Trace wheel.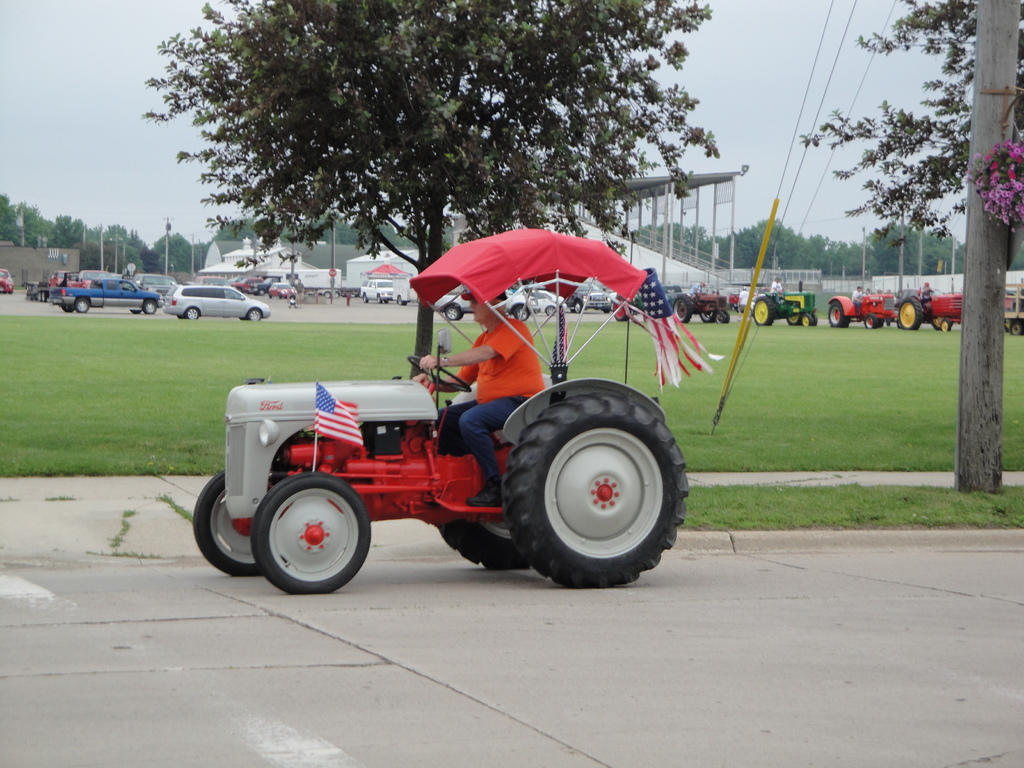
Traced to x1=278, y1=292, x2=280, y2=298.
